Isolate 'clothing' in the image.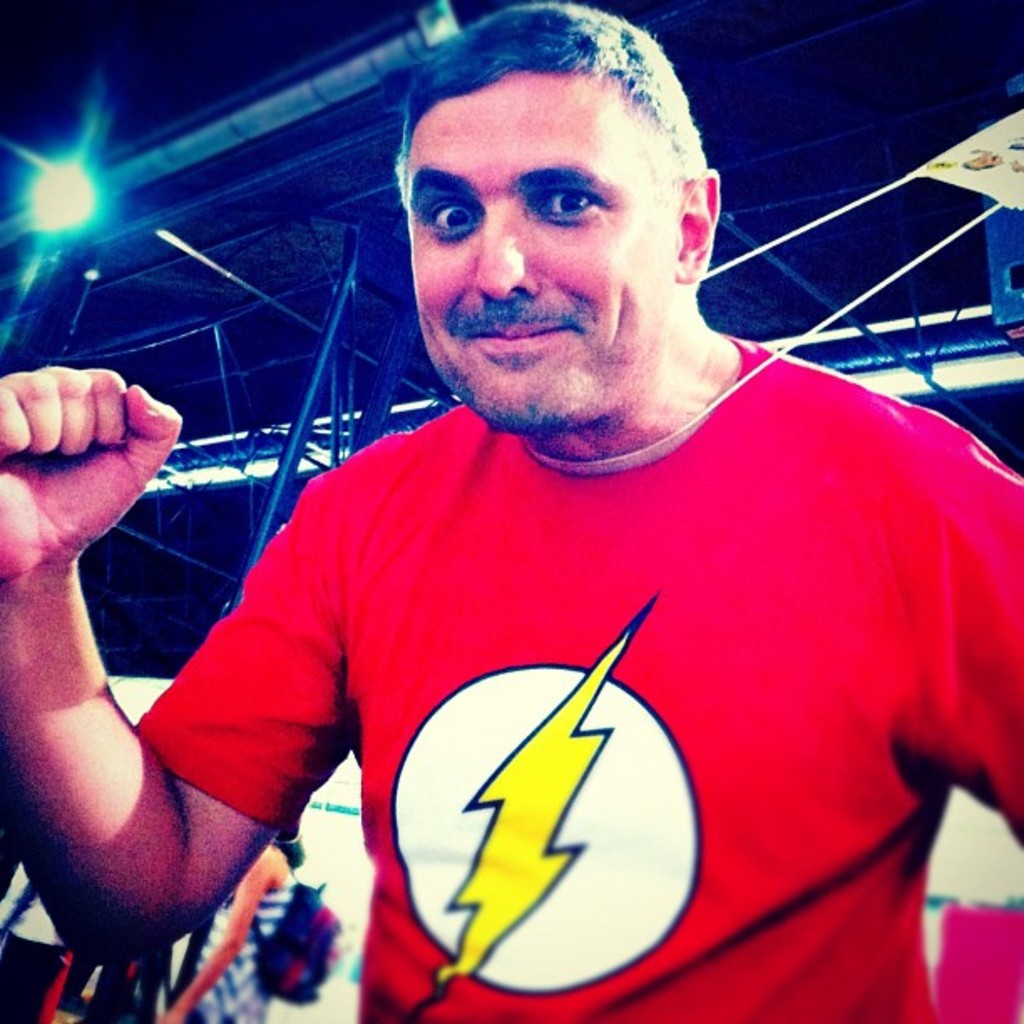
Isolated region: [0,862,77,1022].
